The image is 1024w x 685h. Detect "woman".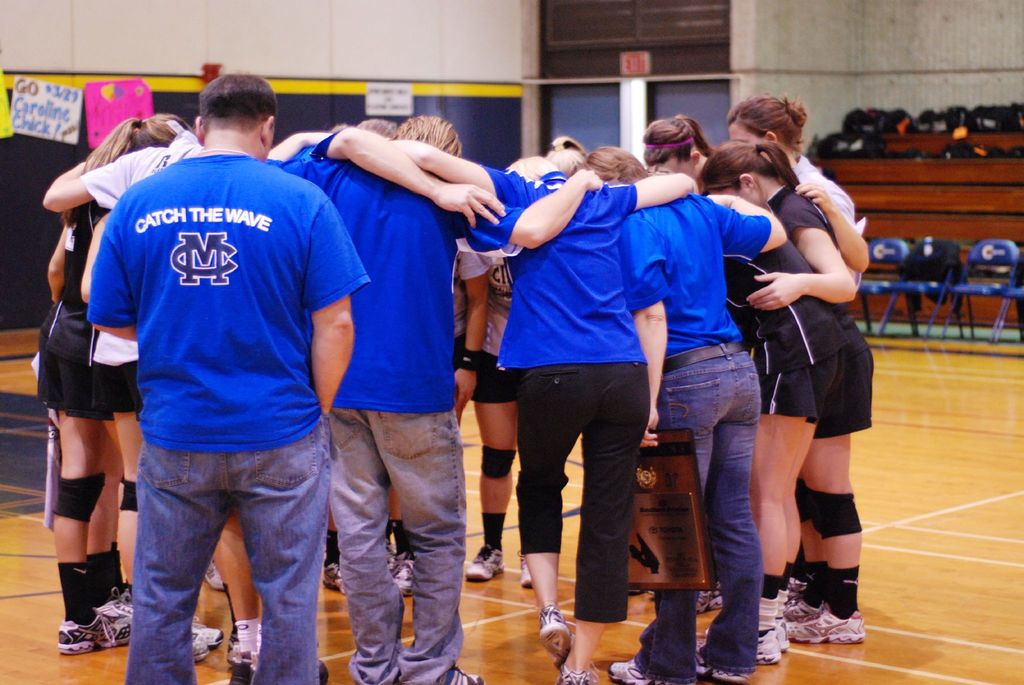
Detection: select_region(36, 117, 181, 655).
